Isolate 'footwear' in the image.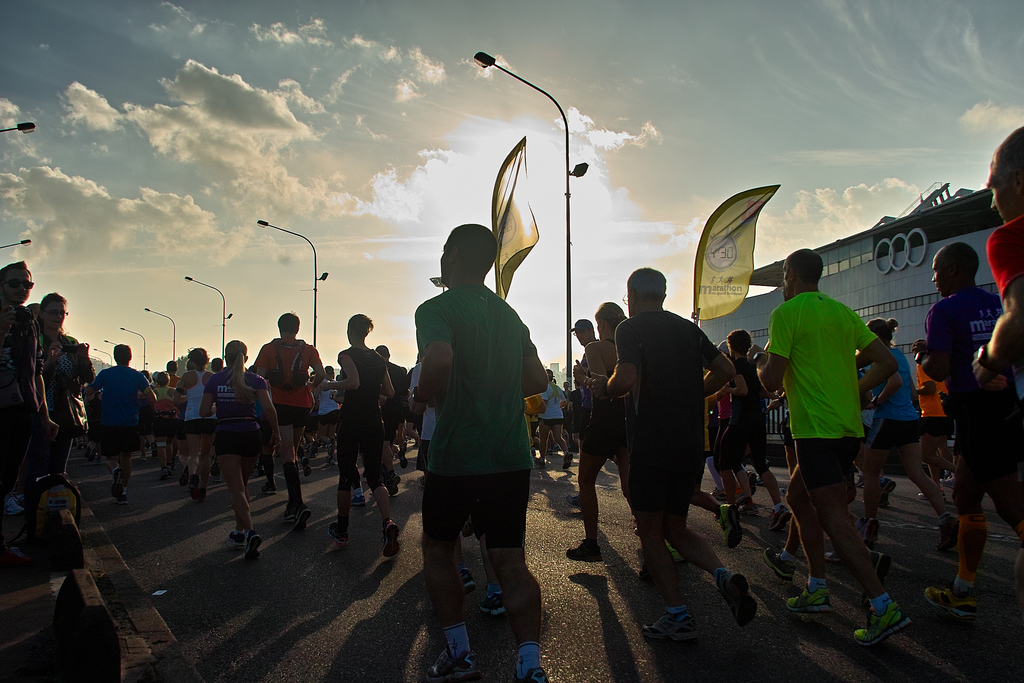
Isolated region: 569 537 600 563.
